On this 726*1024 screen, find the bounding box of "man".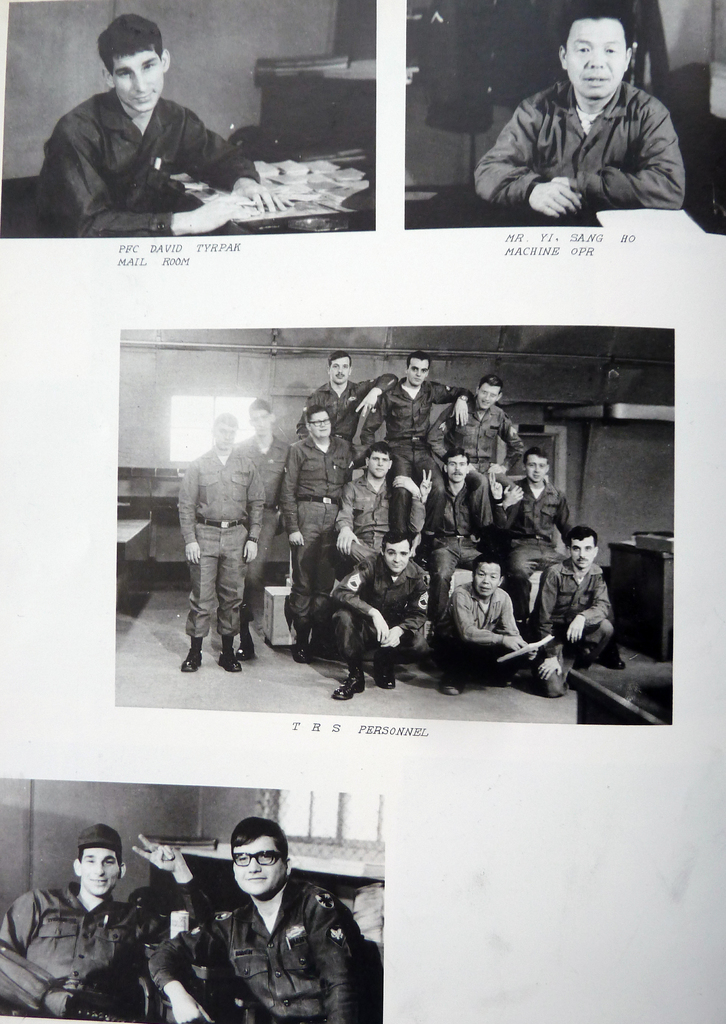
Bounding box: bbox=[241, 381, 298, 598].
